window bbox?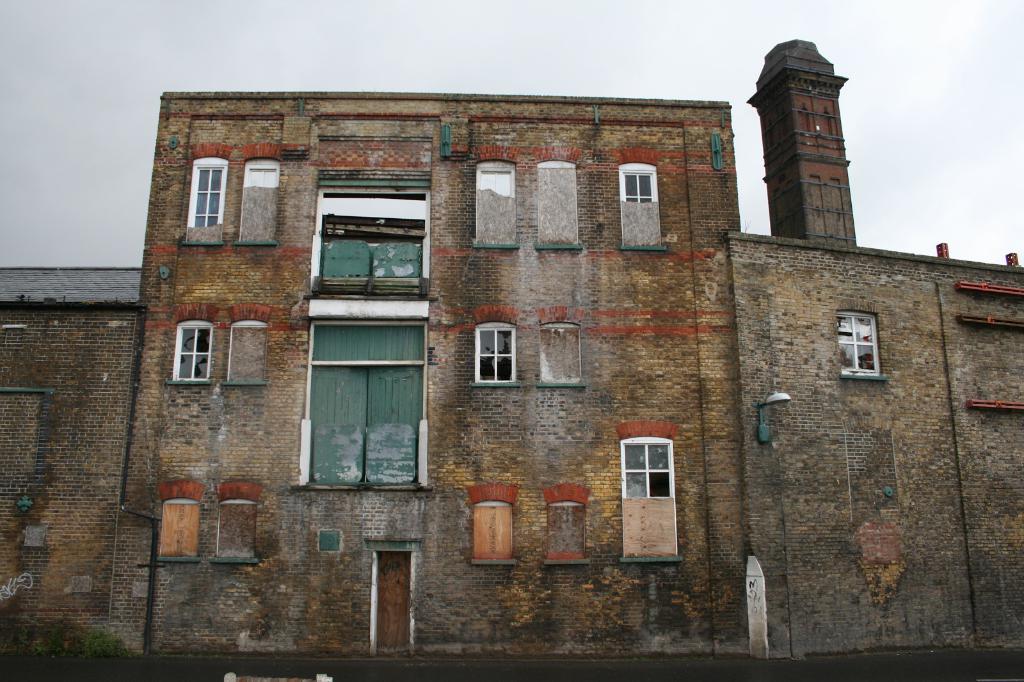
(310, 173, 431, 301)
